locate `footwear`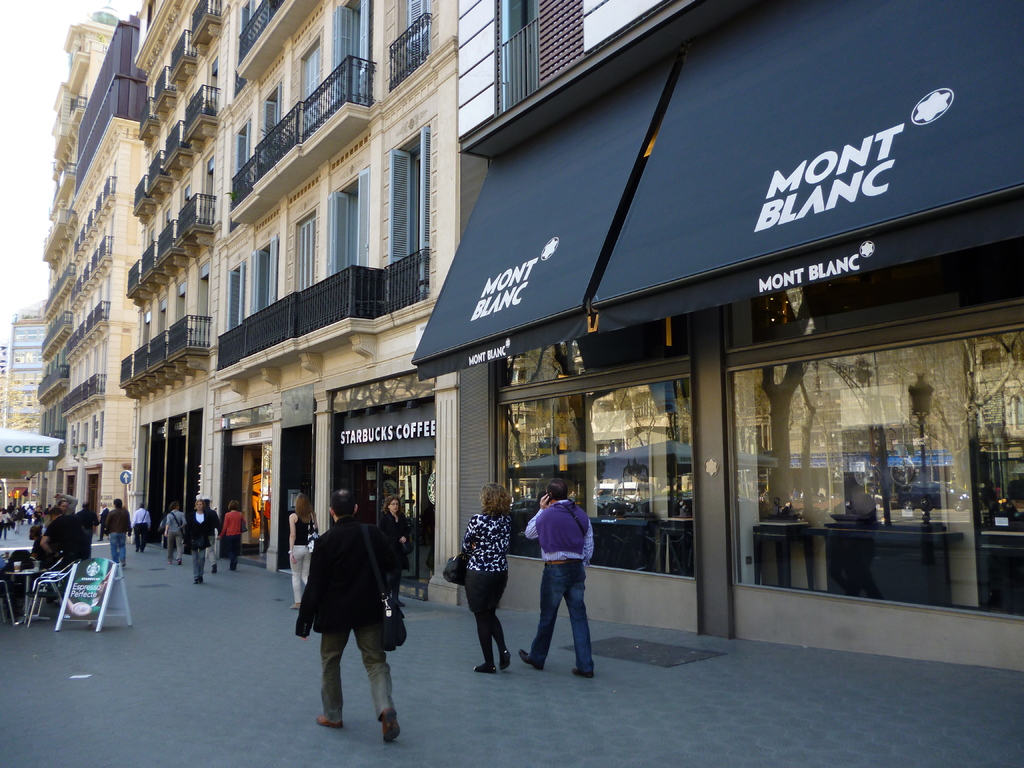
[left=467, top=662, right=496, bottom=678]
